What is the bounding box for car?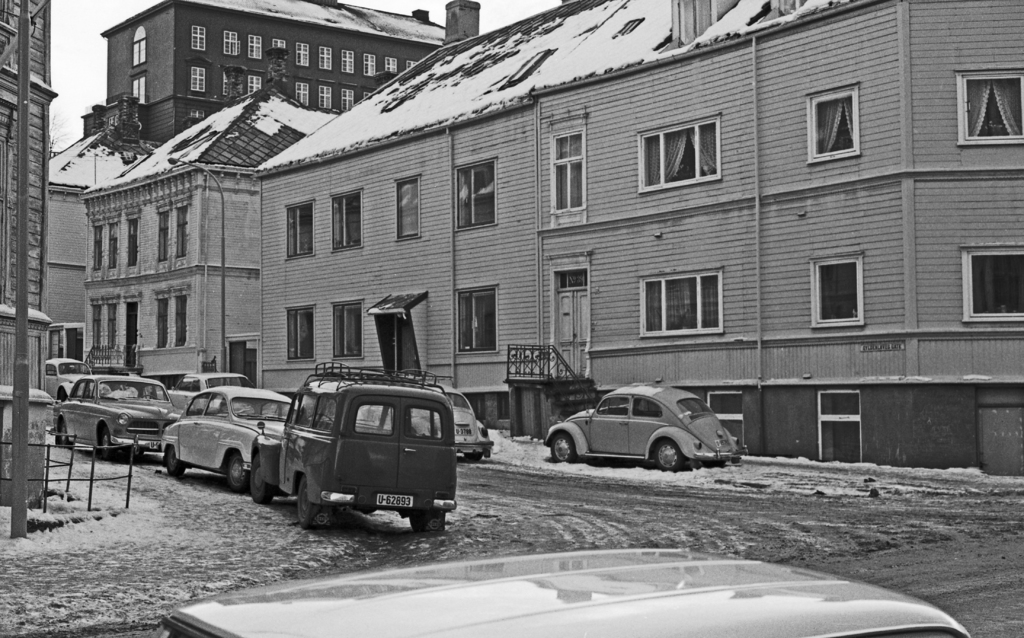
<region>412, 383, 490, 458</region>.
